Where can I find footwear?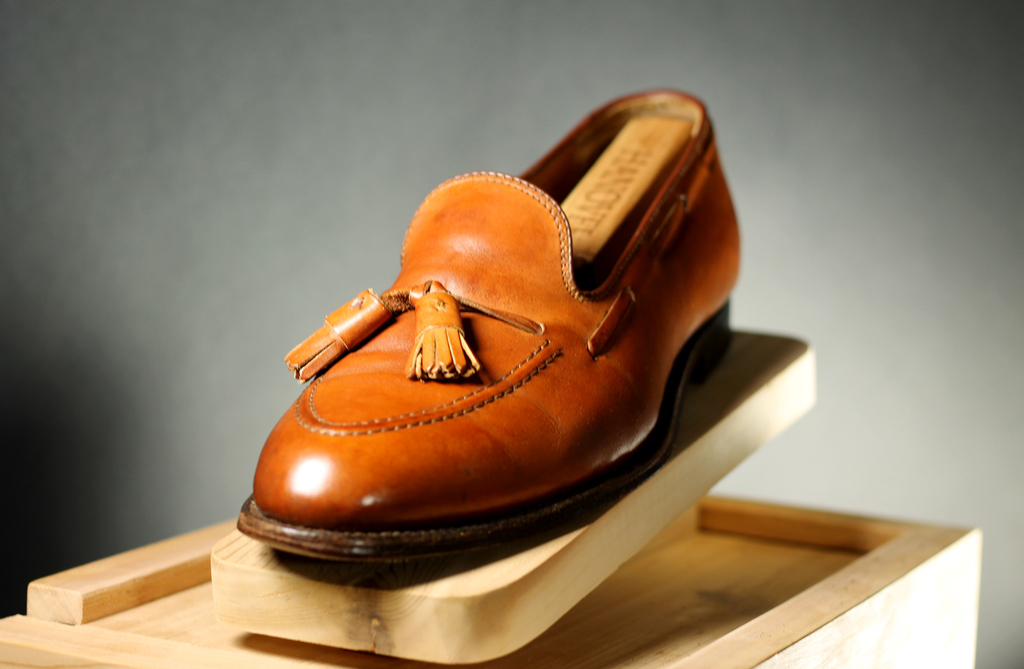
You can find it at pyautogui.locateOnScreen(265, 89, 773, 566).
